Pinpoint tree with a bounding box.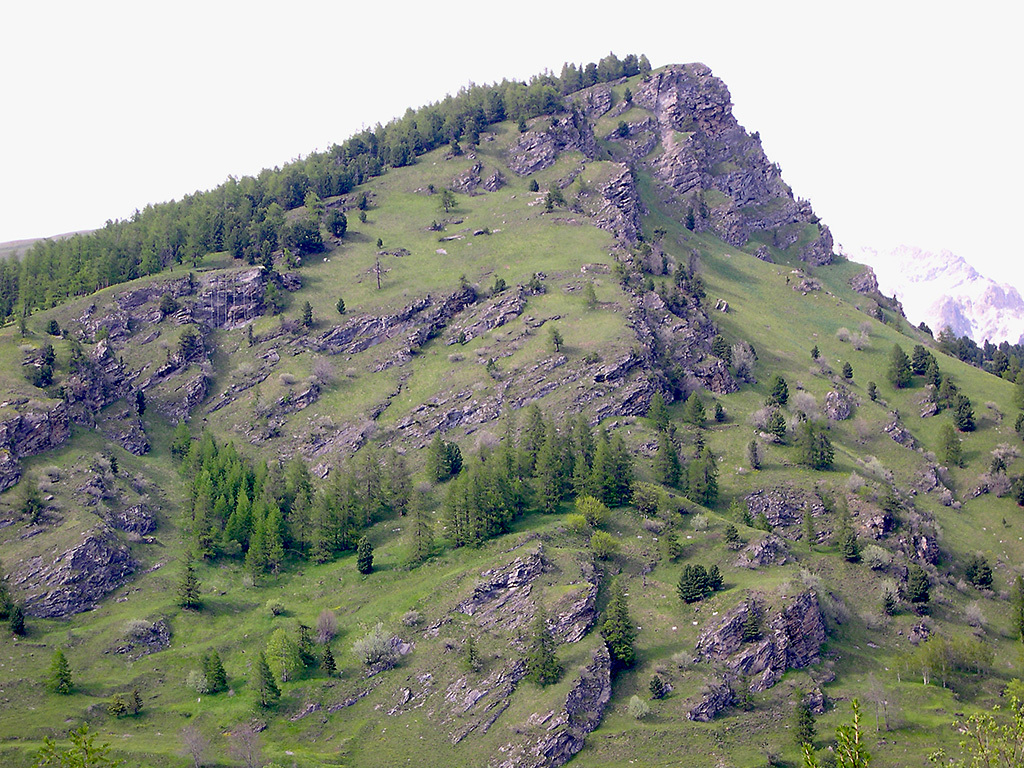
box(315, 642, 334, 676).
